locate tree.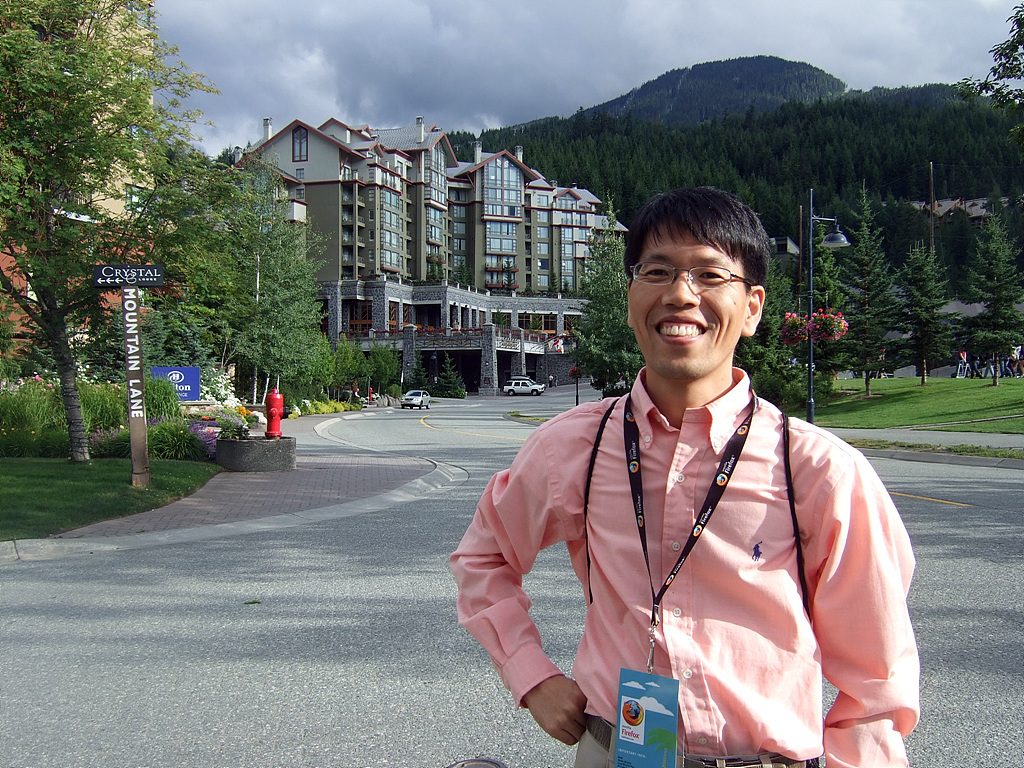
Bounding box: box=[369, 343, 401, 396].
